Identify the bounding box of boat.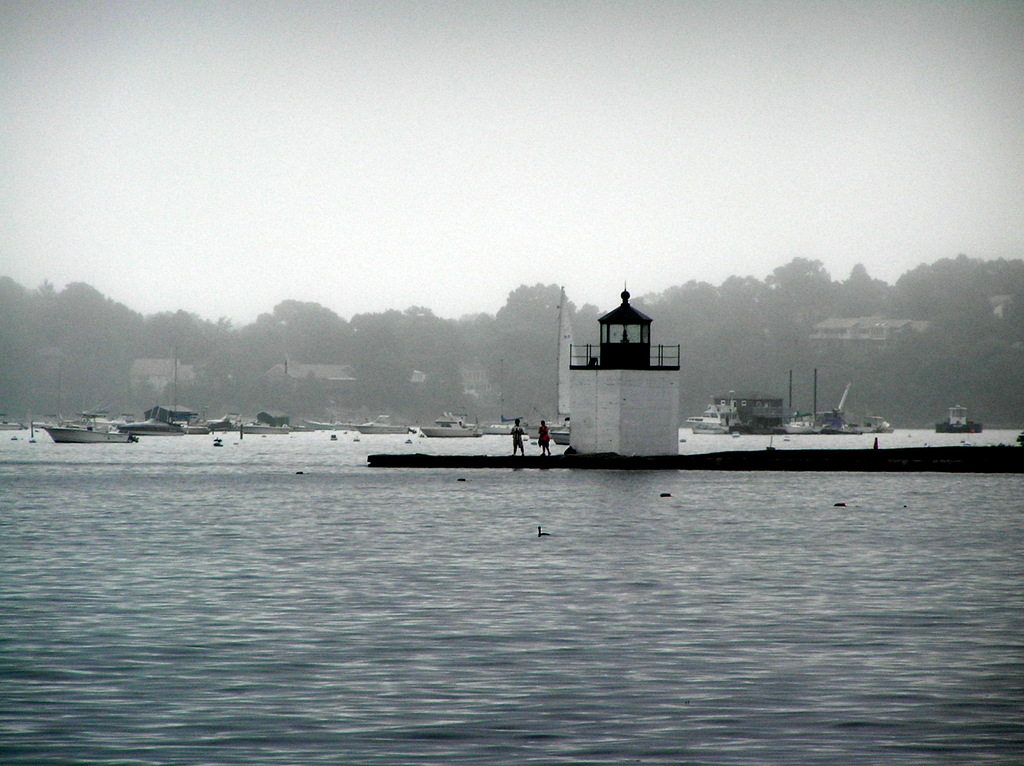
[left=241, top=409, right=301, bottom=434].
